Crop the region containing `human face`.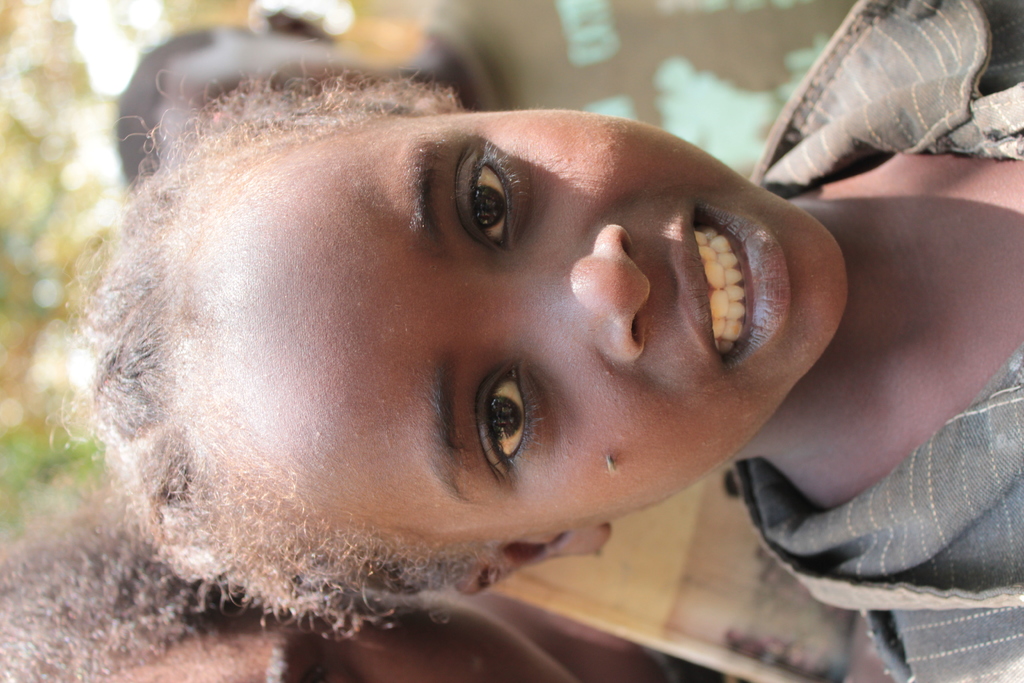
Crop region: (154,42,396,178).
